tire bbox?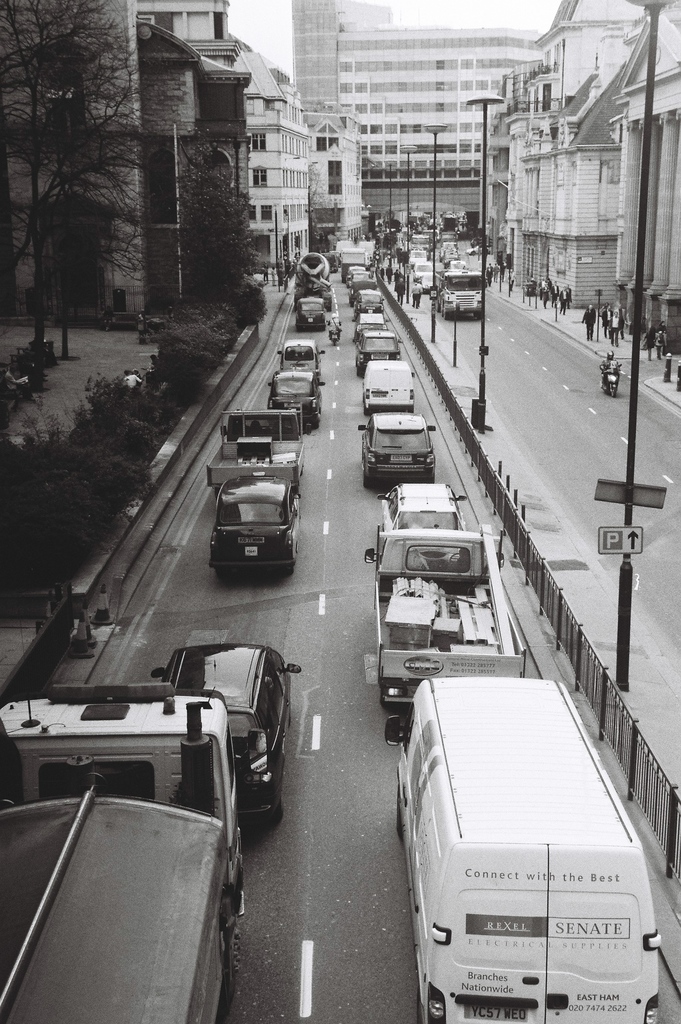
detection(216, 565, 228, 578)
